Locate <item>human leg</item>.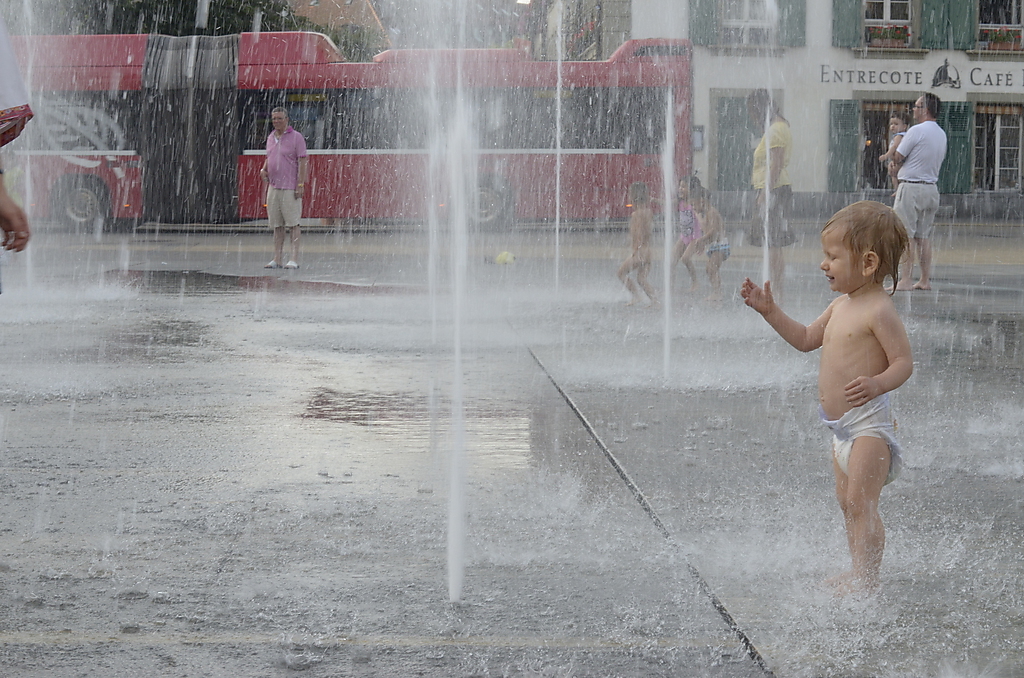
Bounding box: 710 244 726 301.
